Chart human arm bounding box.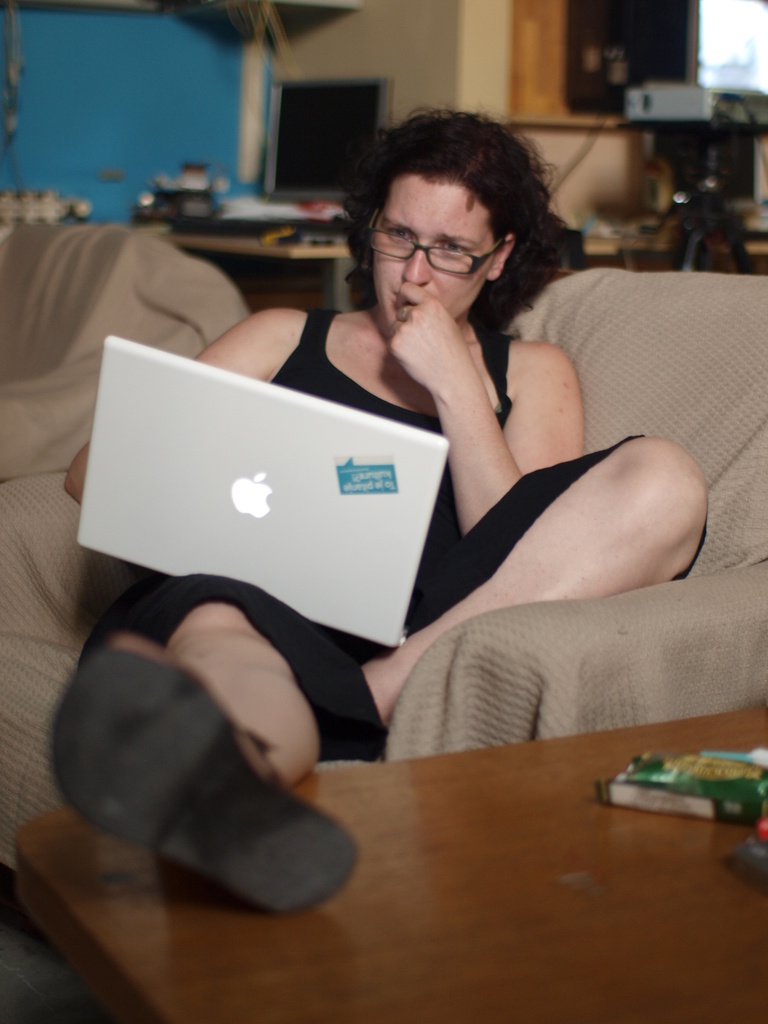
Charted: 51:296:317:508.
